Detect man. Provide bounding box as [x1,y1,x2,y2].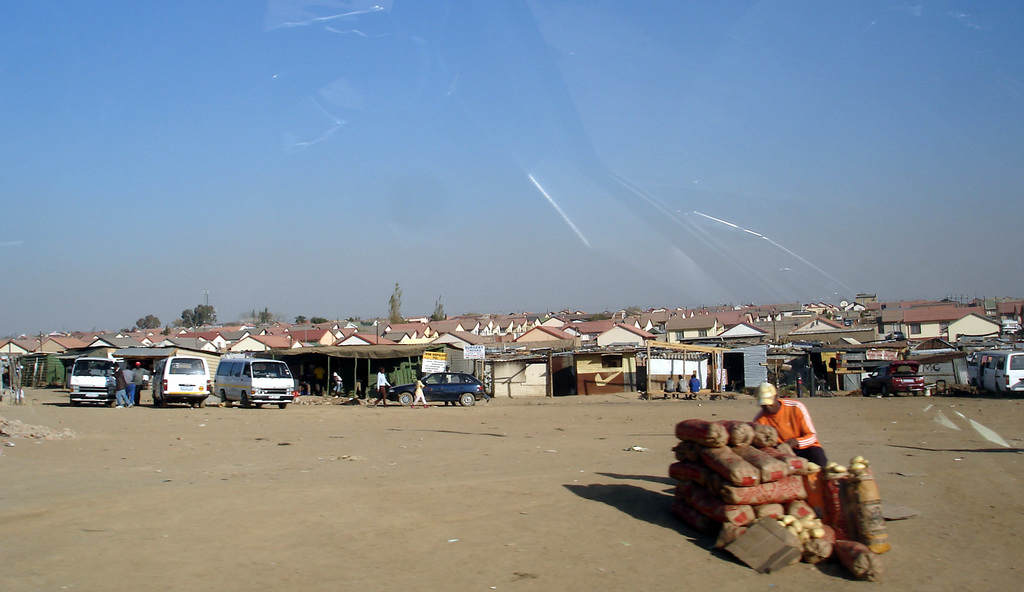
[125,366,135,404].
